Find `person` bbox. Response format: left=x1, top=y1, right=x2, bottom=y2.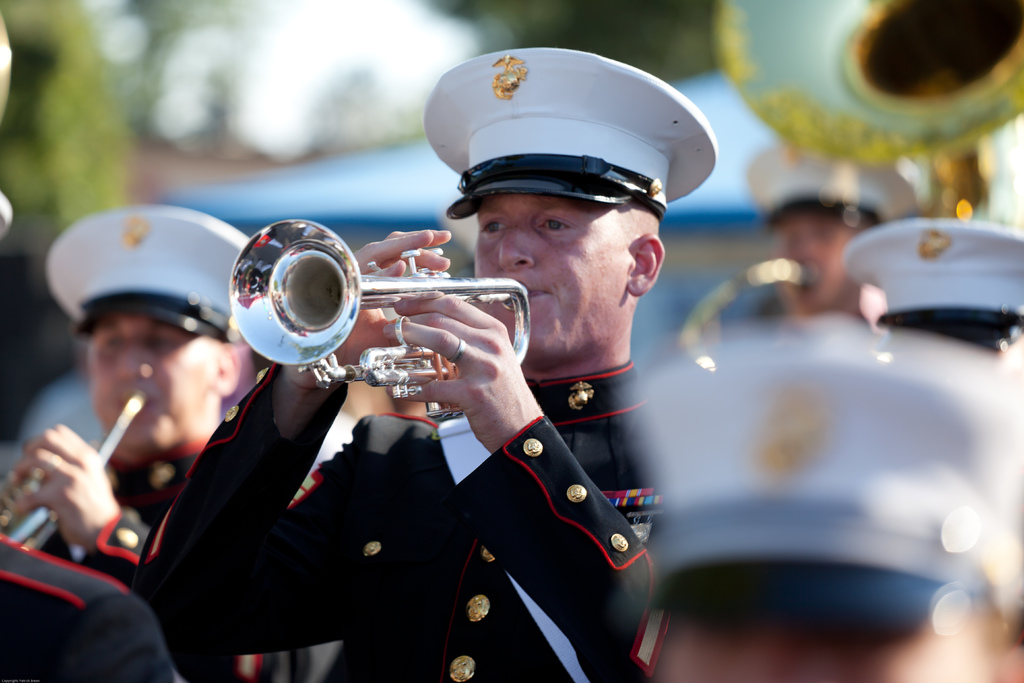
left=235, top=81, right=757, bottom=667.
